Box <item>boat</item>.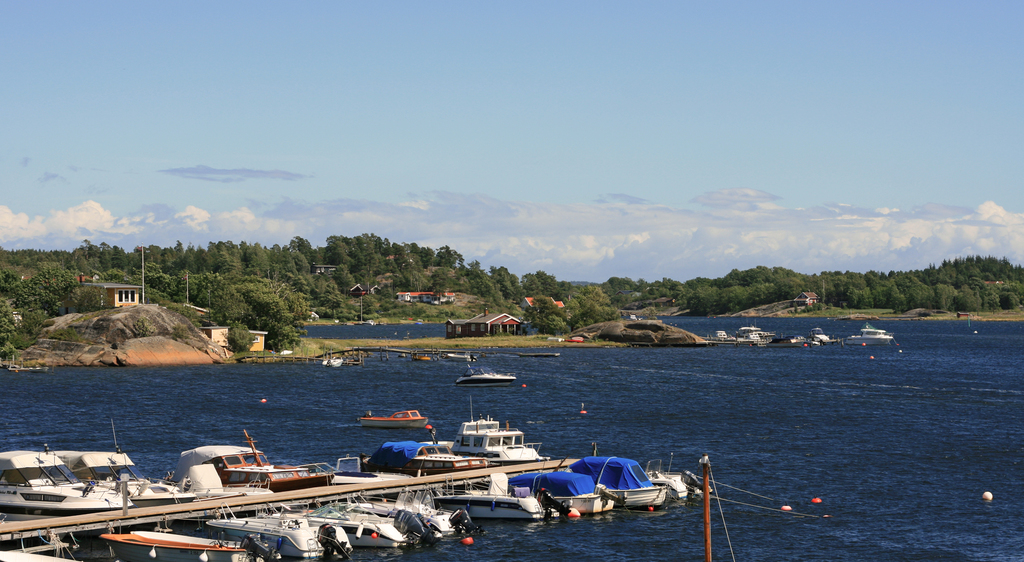
(719,314,776,348).
